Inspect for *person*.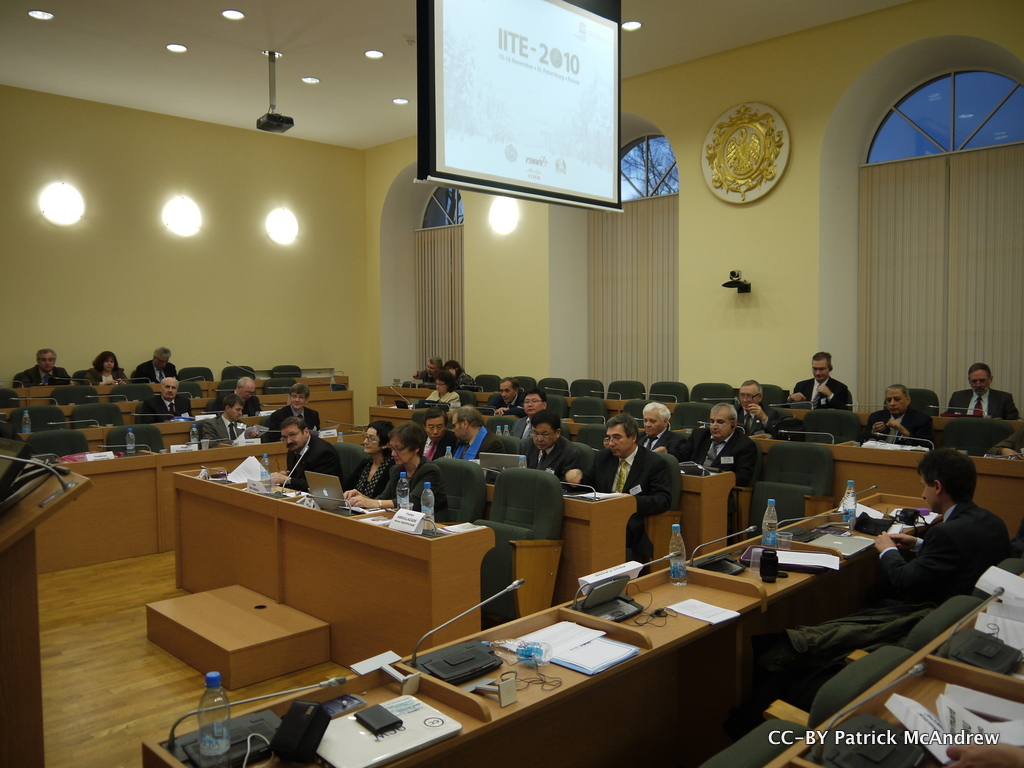
Inspection: pyautogui.locateOnScreen(260, 387, 325, 441).
